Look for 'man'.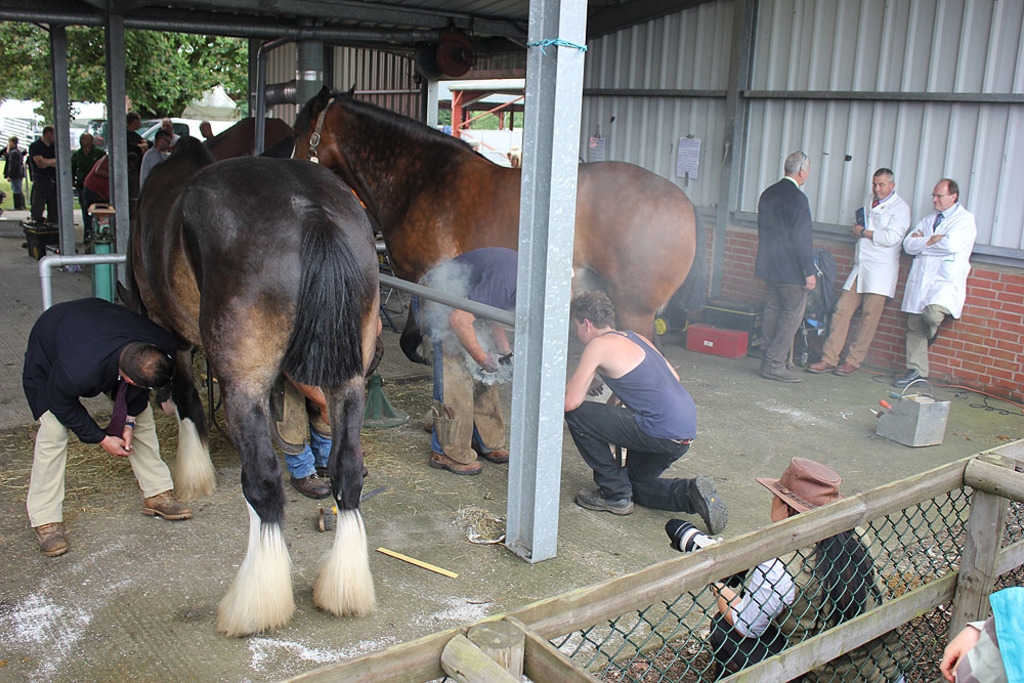
Found: 408 245 565 475.
